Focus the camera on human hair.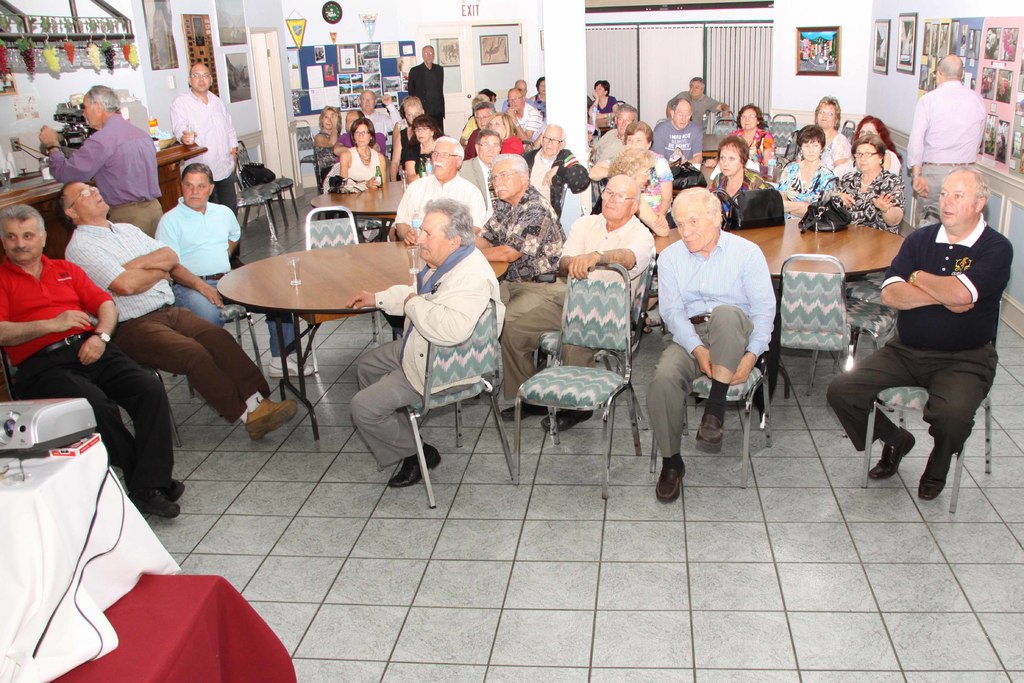
Focus region: rect(401, 97, 424, 117).
